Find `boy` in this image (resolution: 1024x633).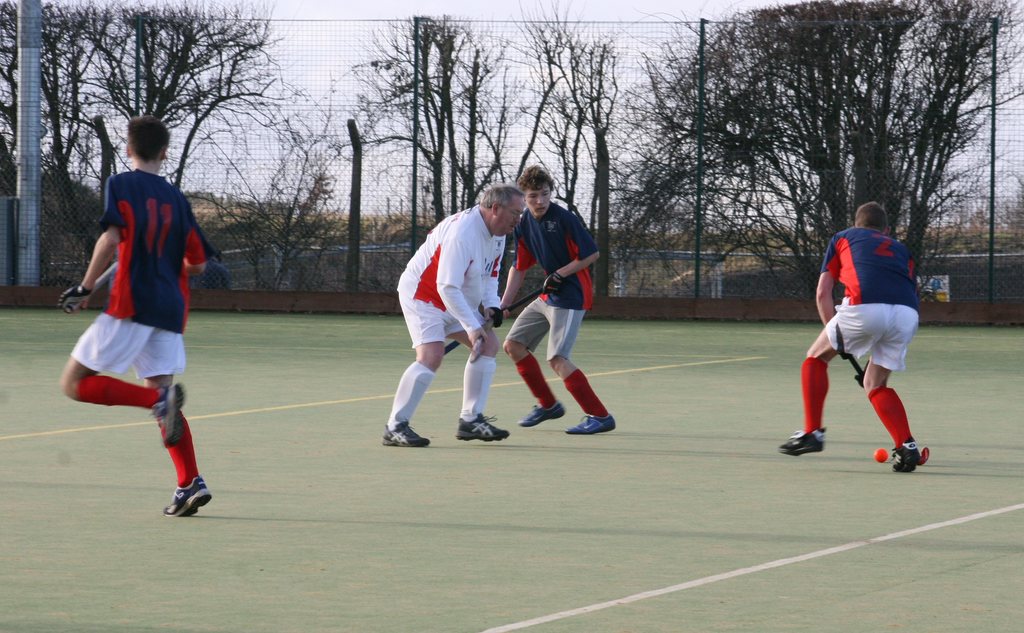
locate(776, 199, 924, 472).
